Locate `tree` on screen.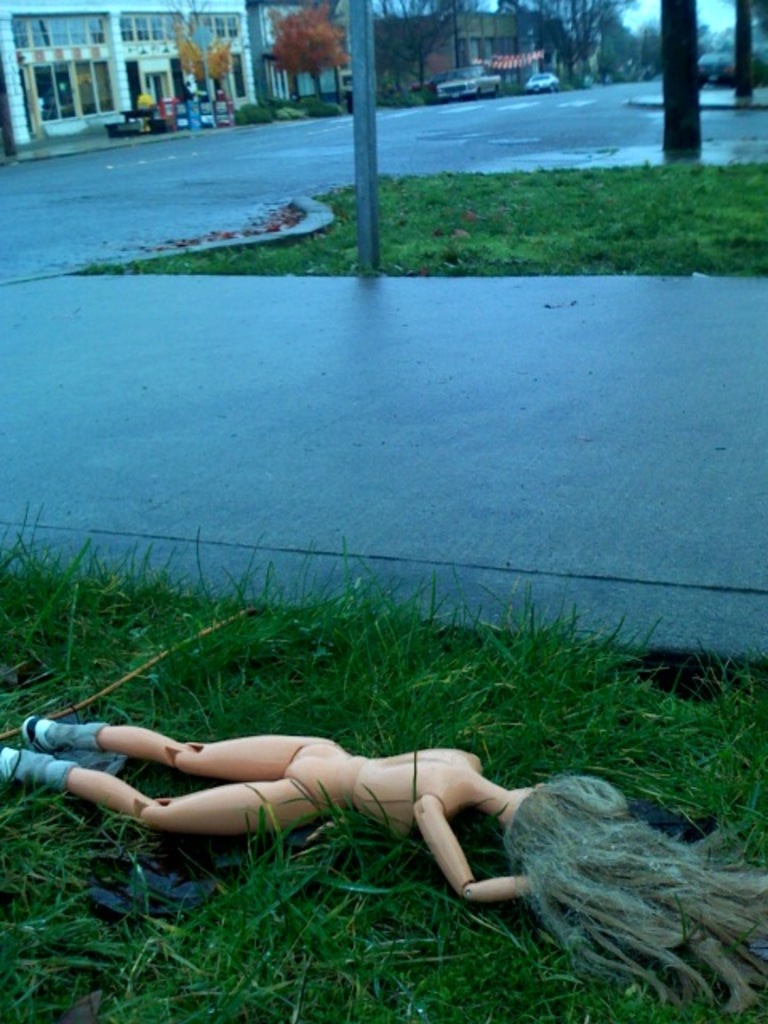
On screen at x1=368, y1=0, x2=469, y2=83.
